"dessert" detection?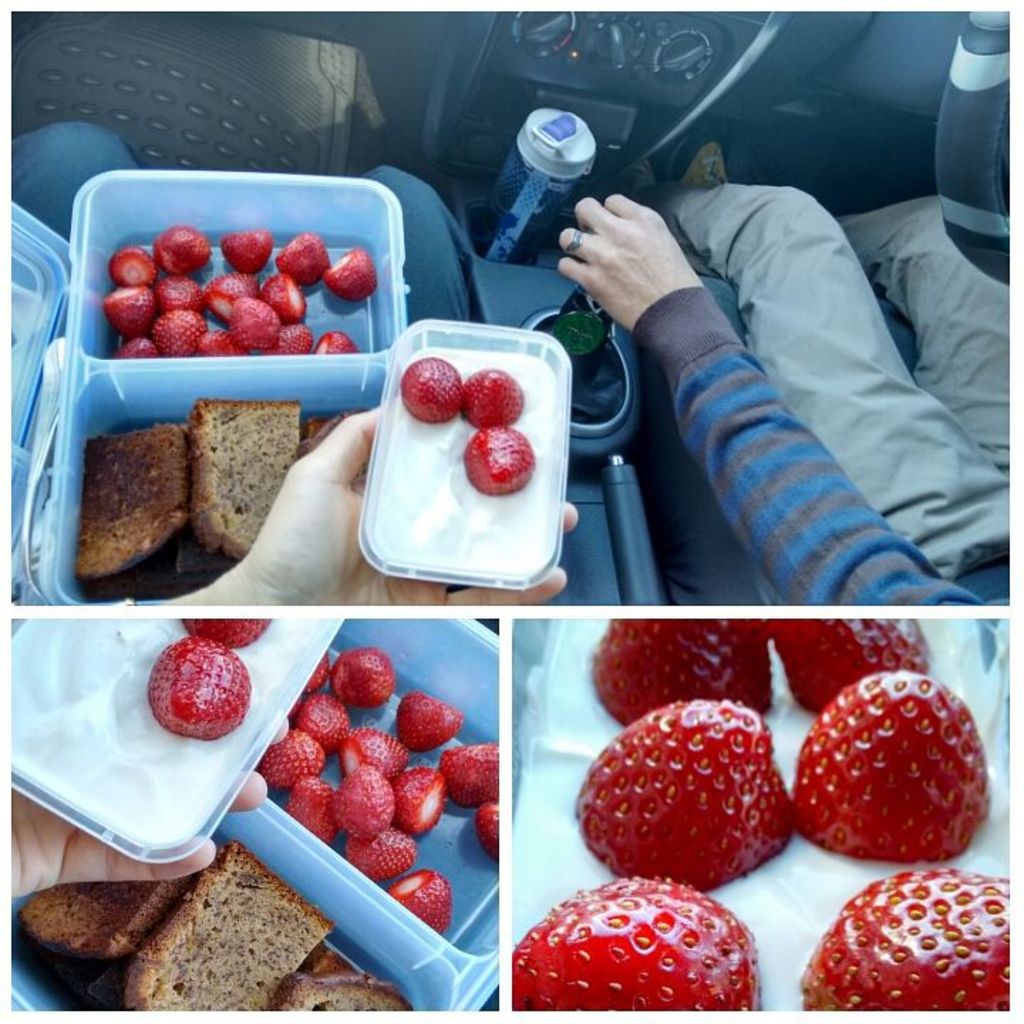
<bbox>18, 860, 174, 976</bbox>
